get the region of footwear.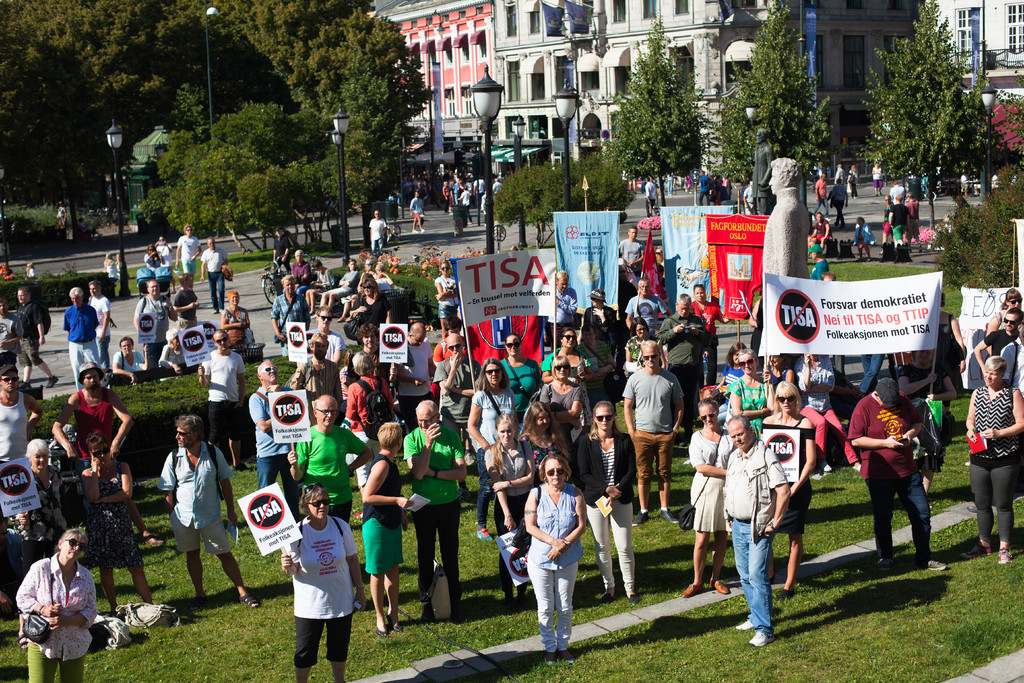
box=[375, 625, 388, 638].
